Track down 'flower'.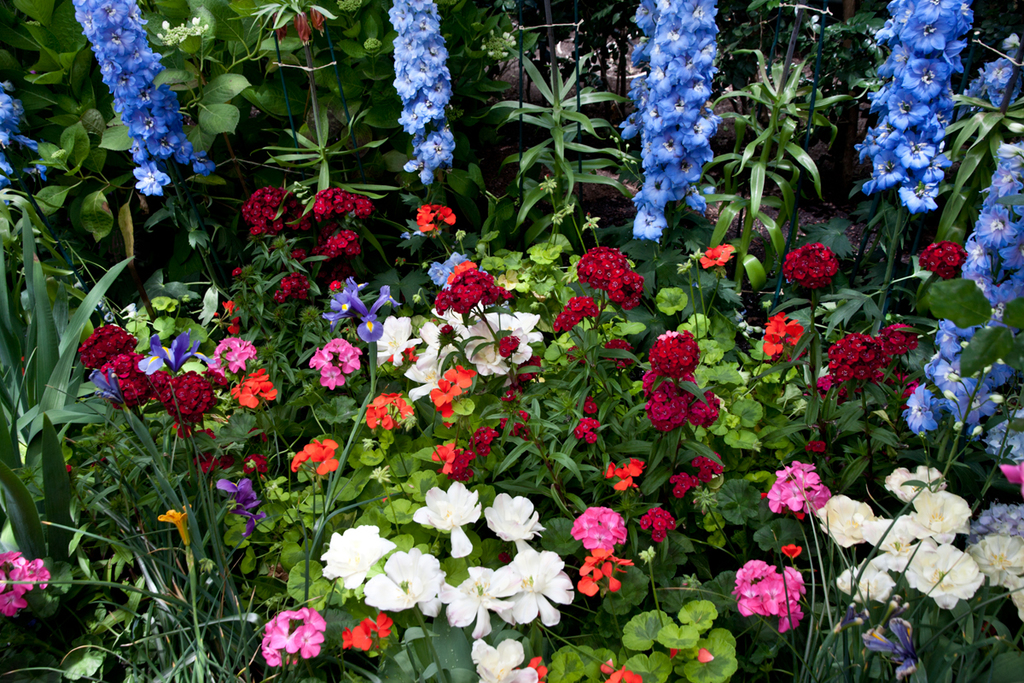
Tracked to (335, 0, 364, 15).
